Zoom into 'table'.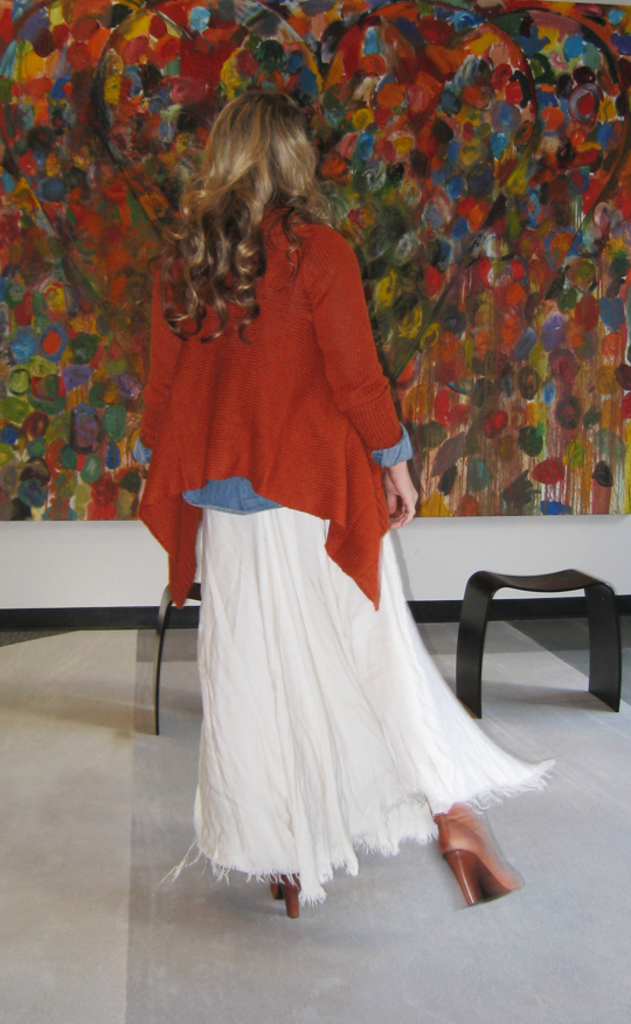
Zoom target: 463, 558, 620, 715.
